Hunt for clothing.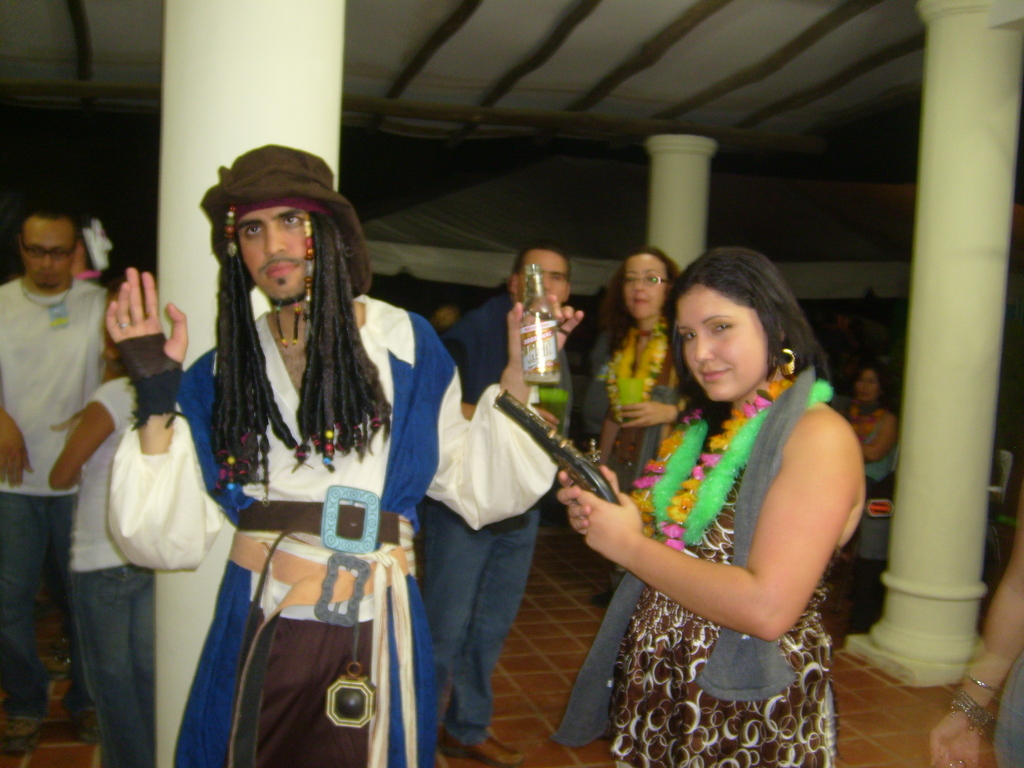
Hunted down at 156 250 431 724.
